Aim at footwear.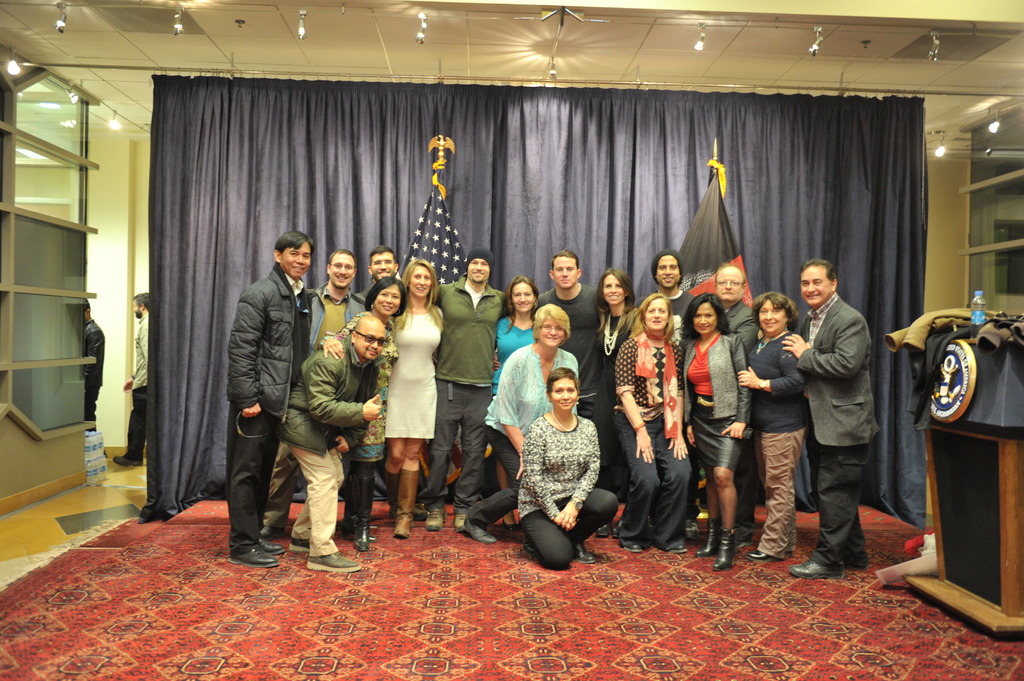
Aimed at box(684, 518, 702, 541).
